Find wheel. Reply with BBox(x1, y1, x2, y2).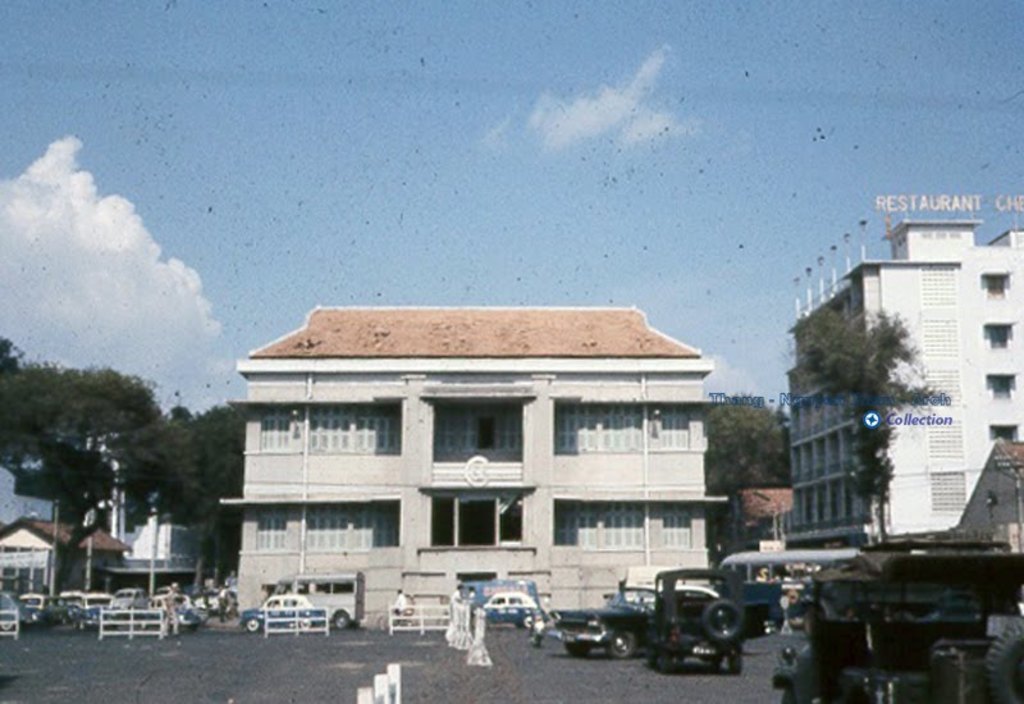
BBox(727, 650, 749, 676).
